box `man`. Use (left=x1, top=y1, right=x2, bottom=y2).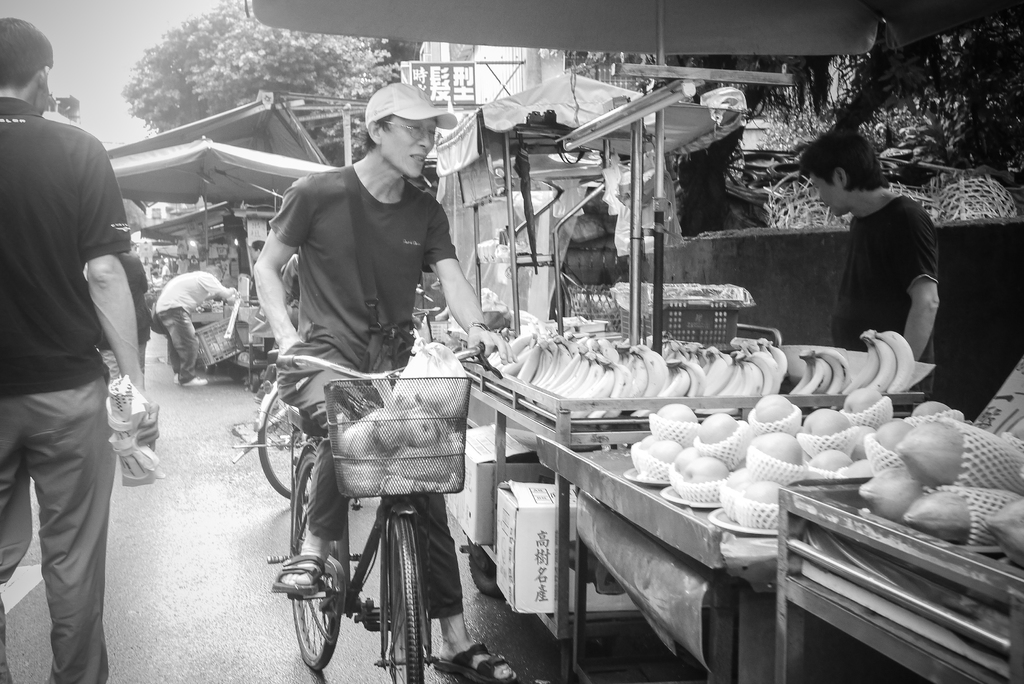
(left=155, top=263, right=237, bottom=391).
